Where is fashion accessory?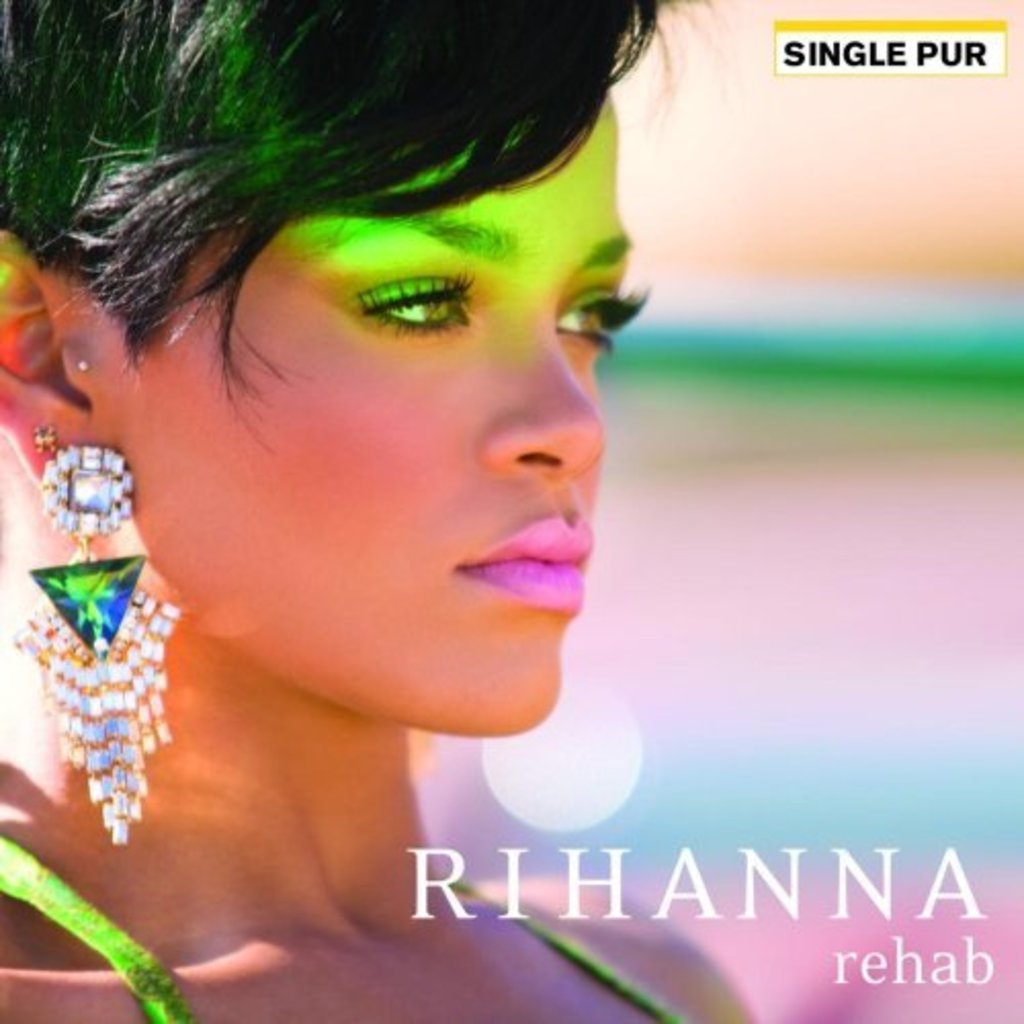
10:430:182:846.
